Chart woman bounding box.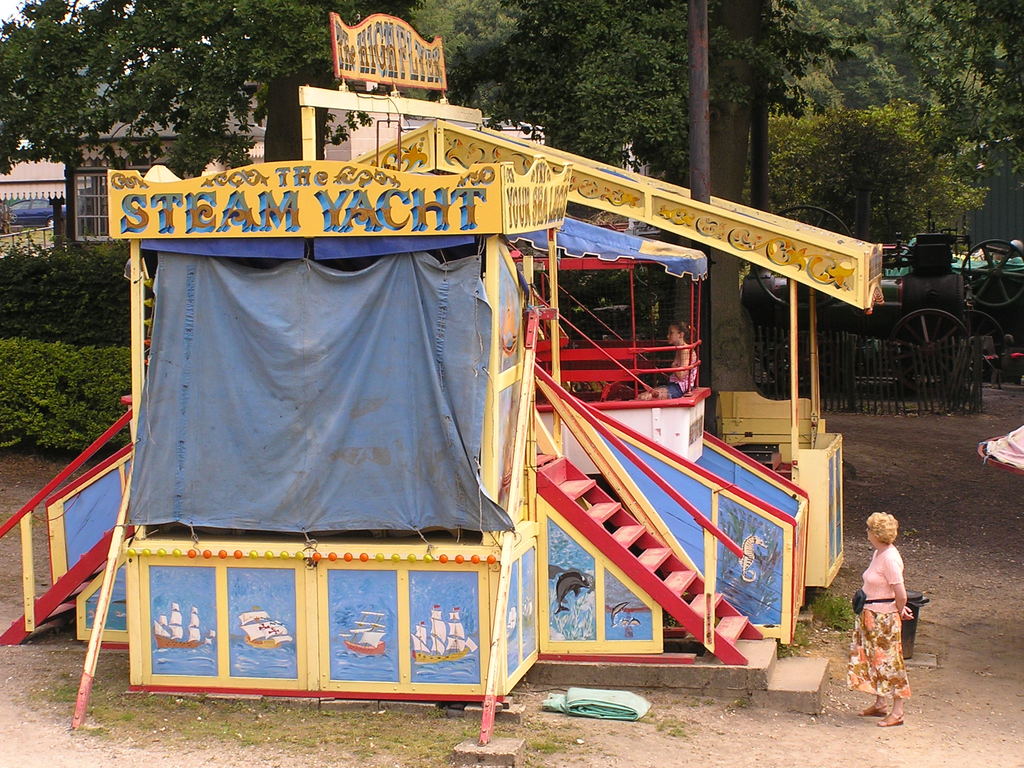
Charted: (843,511,933,723).
